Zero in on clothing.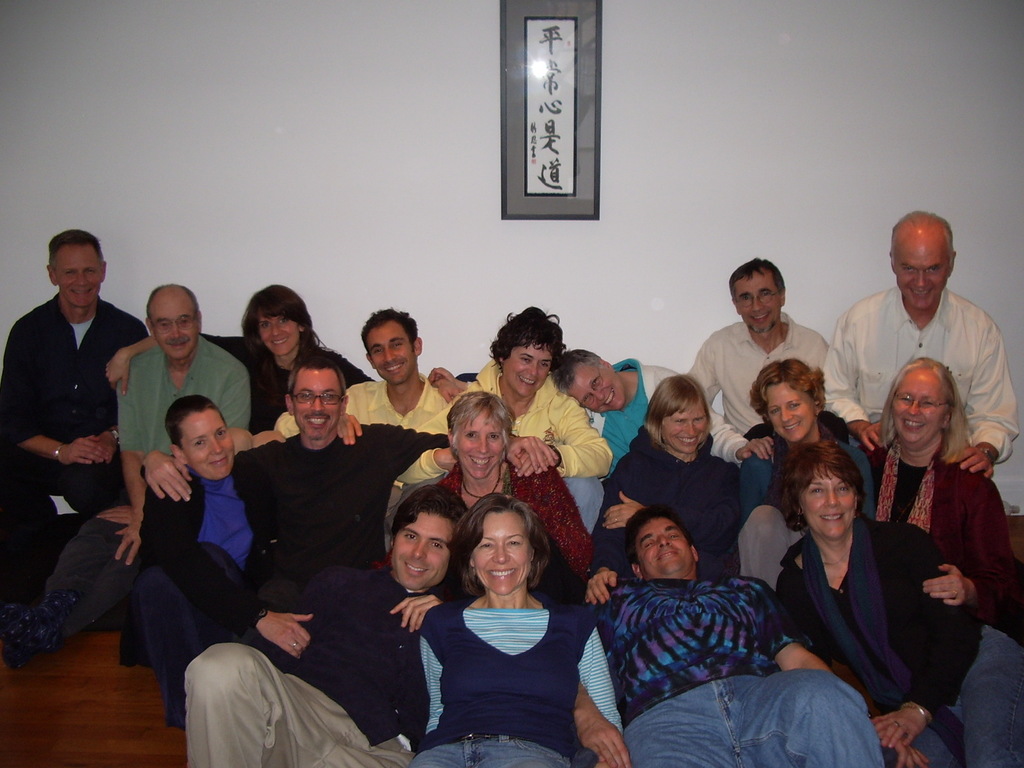
Zeroed in: bbox=(181, 564, 431, 767).
